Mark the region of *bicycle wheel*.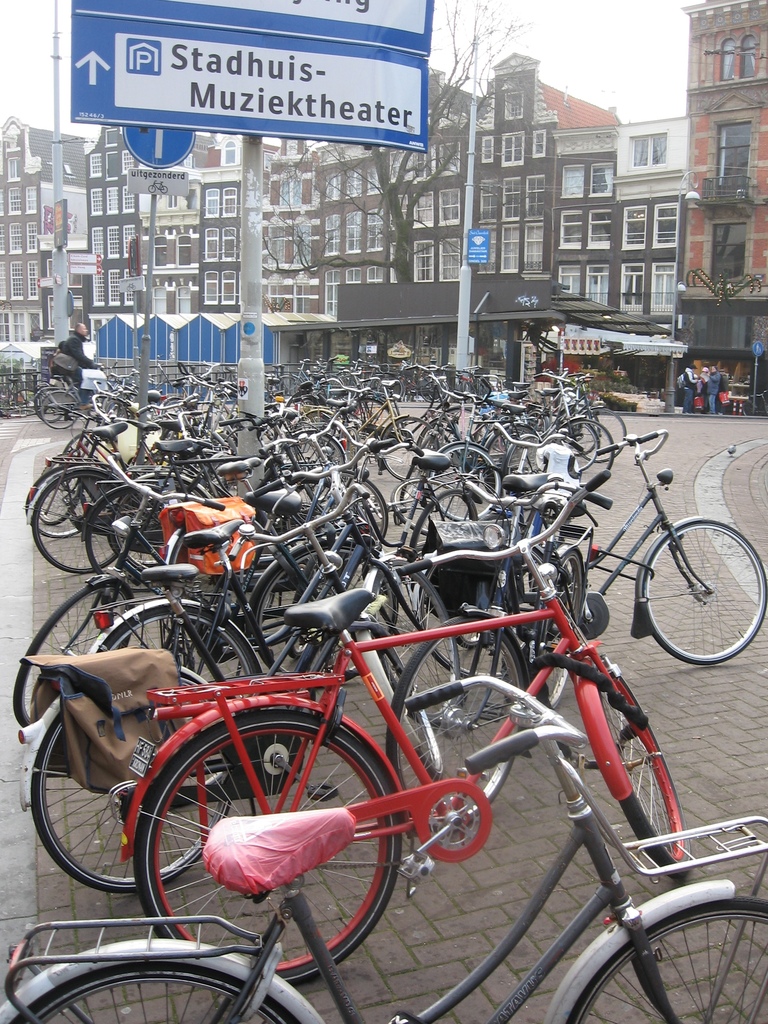
Region: rect(635, 512, 767, 668).
